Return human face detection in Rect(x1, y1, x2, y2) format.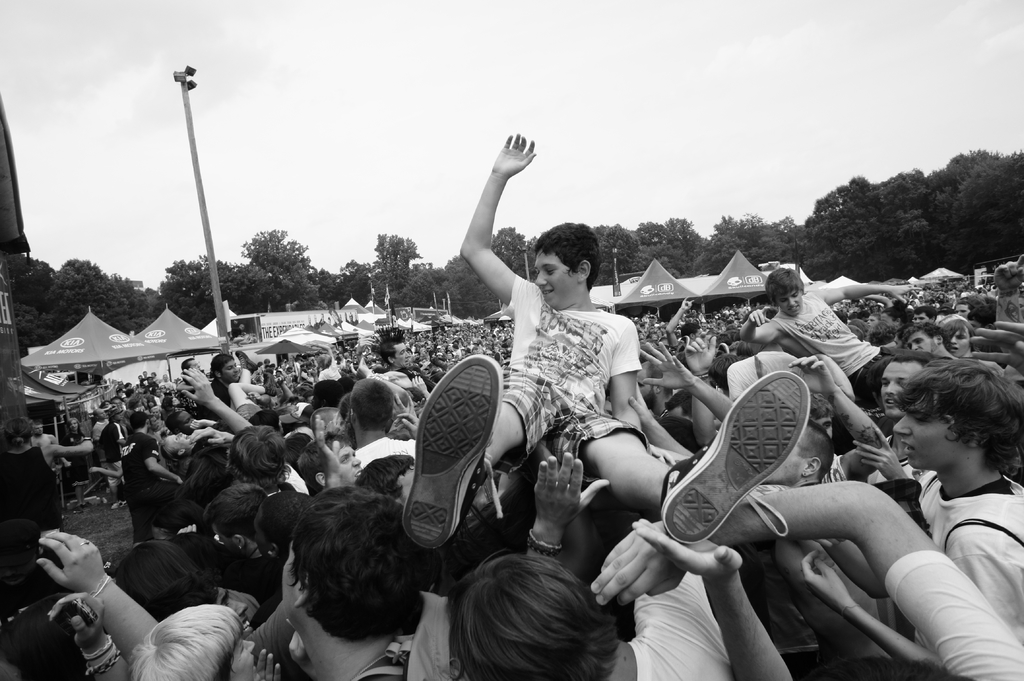
Rect(280, 536, 299, 622).
